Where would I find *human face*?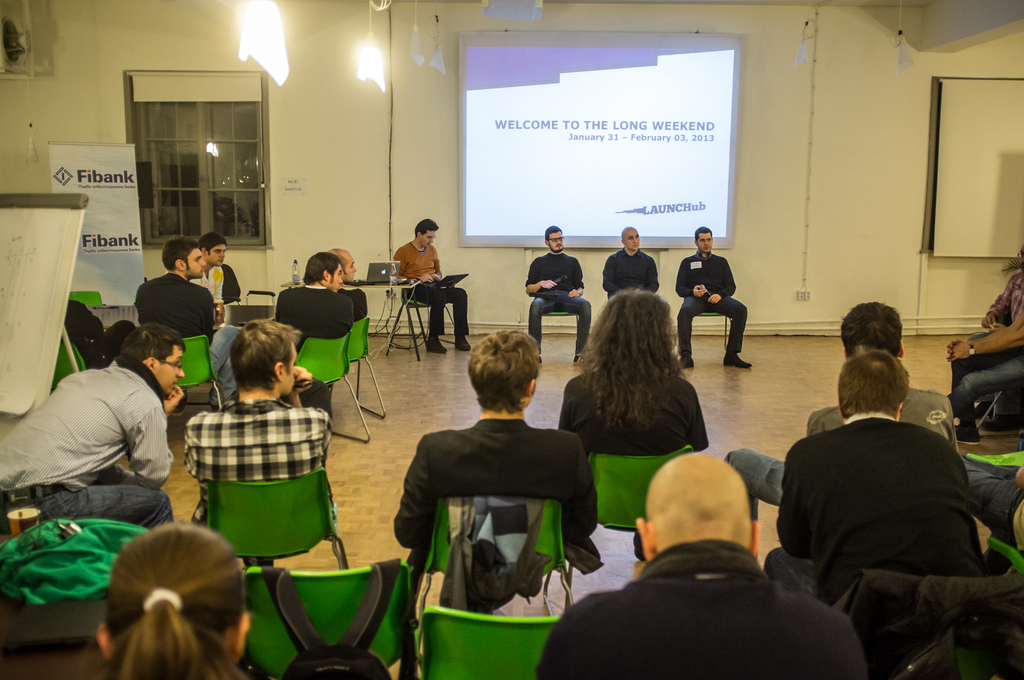
At bbox=[548, 231, 564, 251].
